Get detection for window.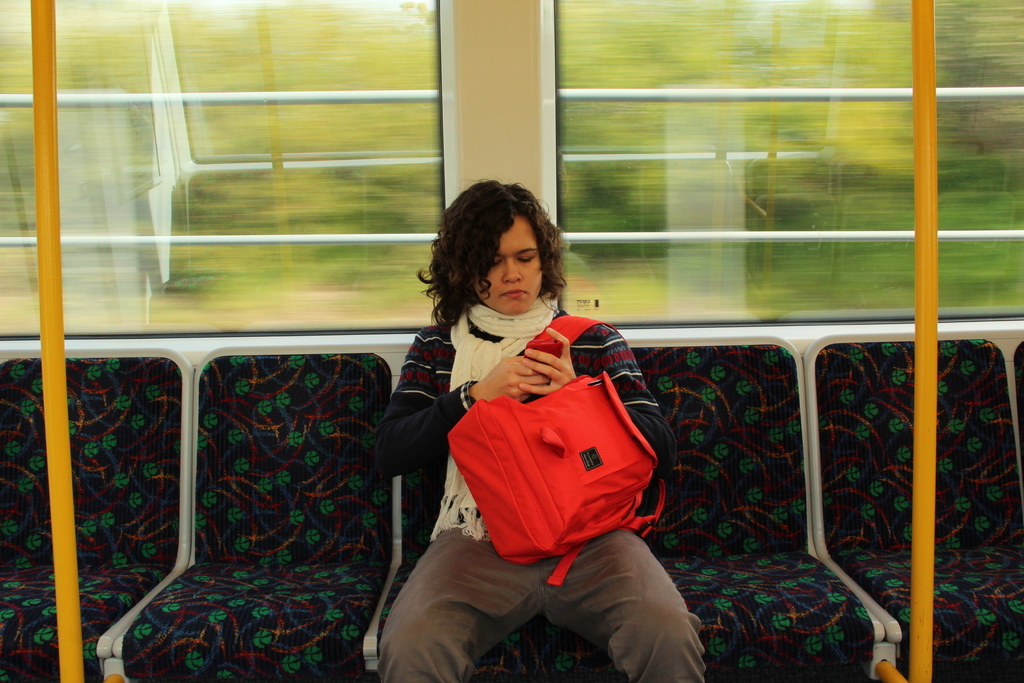
Detection: [33, 14, 497, 345].
